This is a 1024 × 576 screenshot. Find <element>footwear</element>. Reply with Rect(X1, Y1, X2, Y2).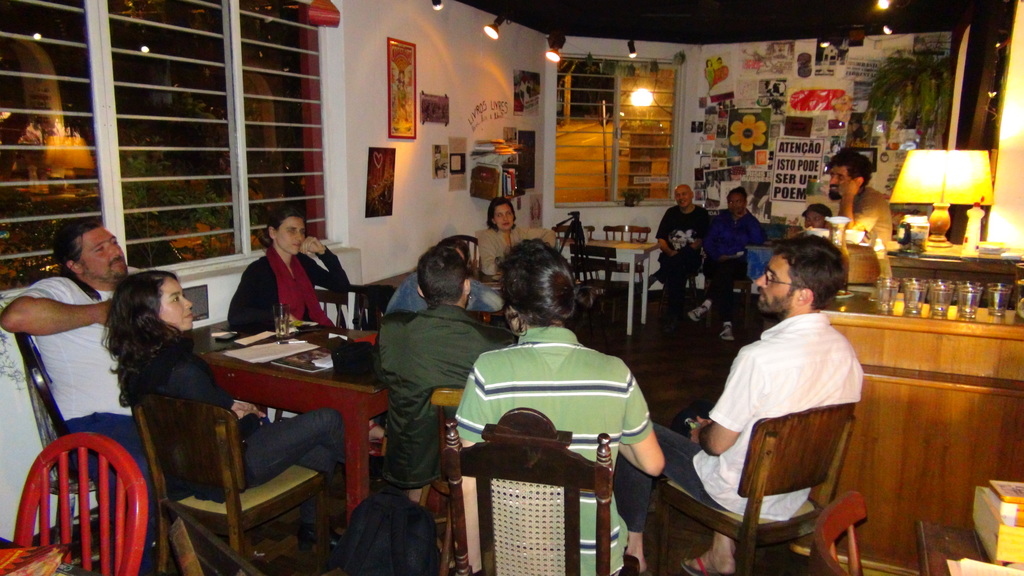
Rect(719, 327, 737, 343).
